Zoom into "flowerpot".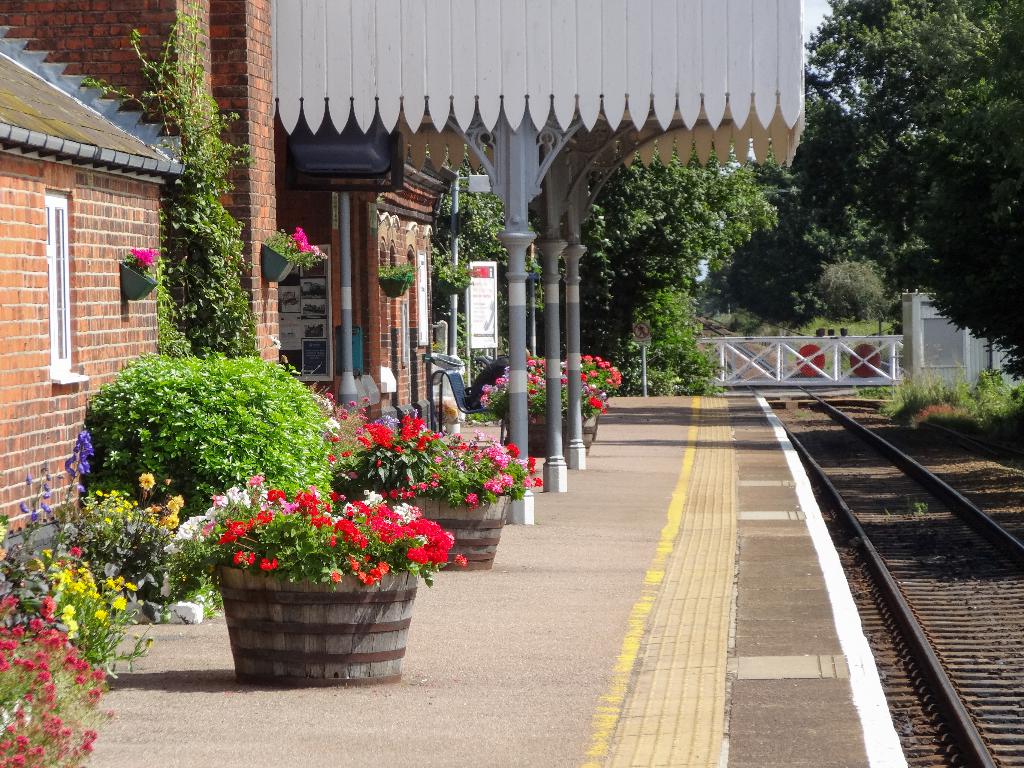
Zoom target: 498:409:593:460.
